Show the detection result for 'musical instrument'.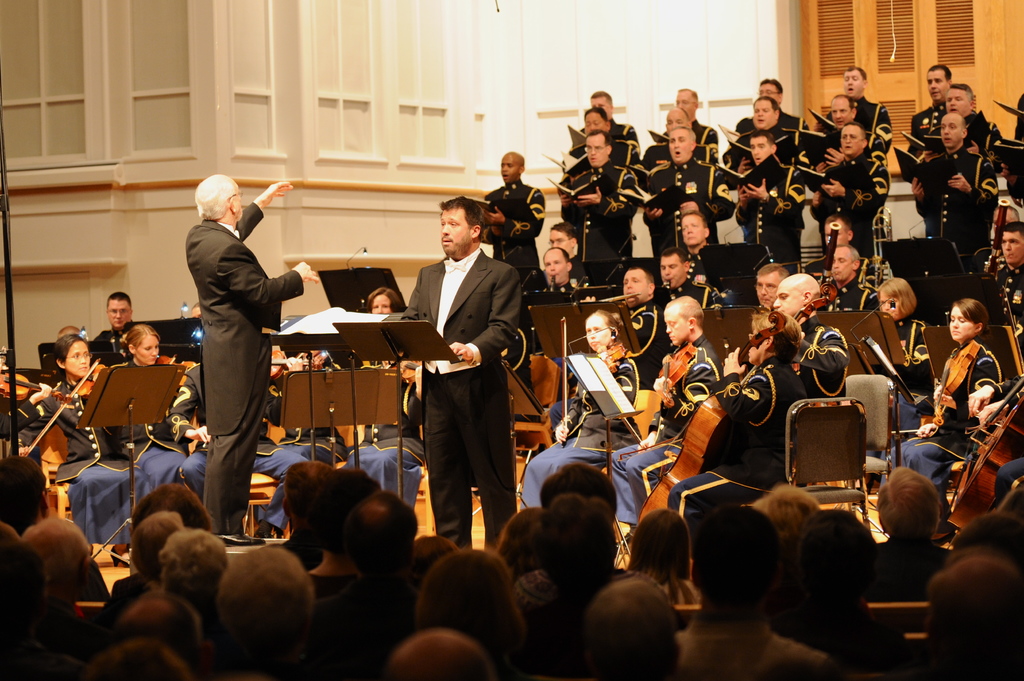
648 338 704 453.
